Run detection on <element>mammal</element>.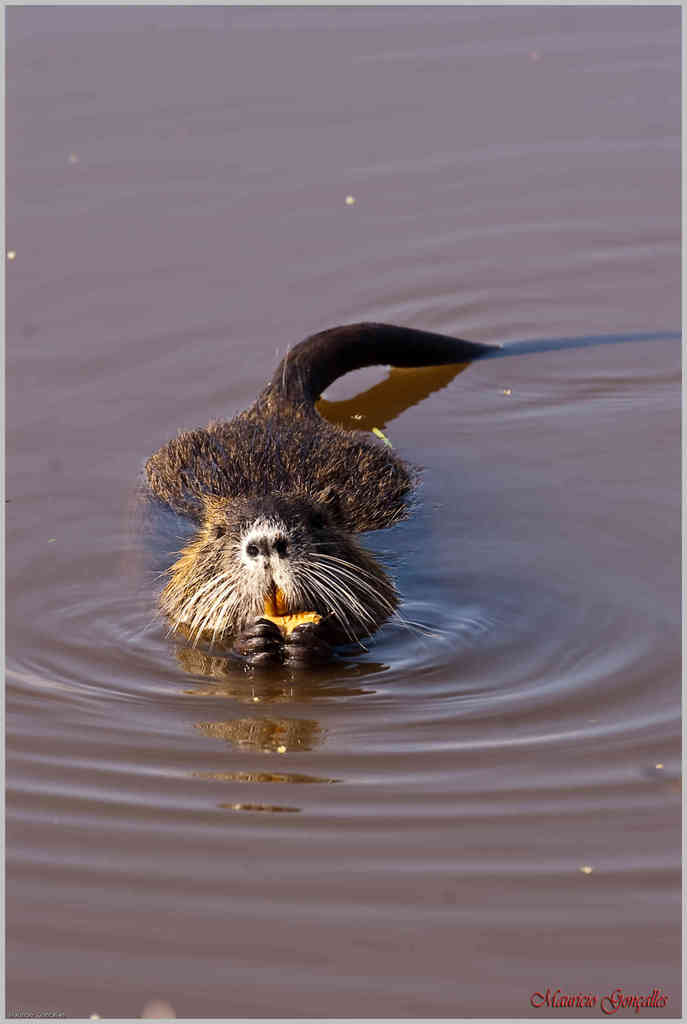
Result: 131:323:500:680.
